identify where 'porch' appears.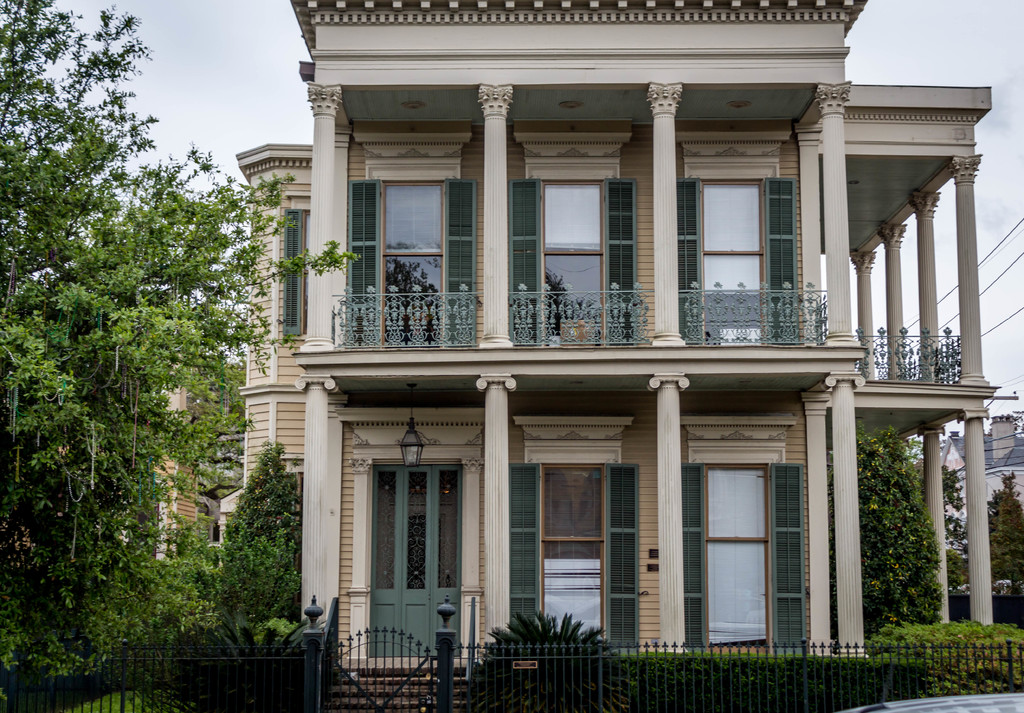
Appears at {"x1": 326, "y1": 287, "x2": 829, "y2": 353}.
